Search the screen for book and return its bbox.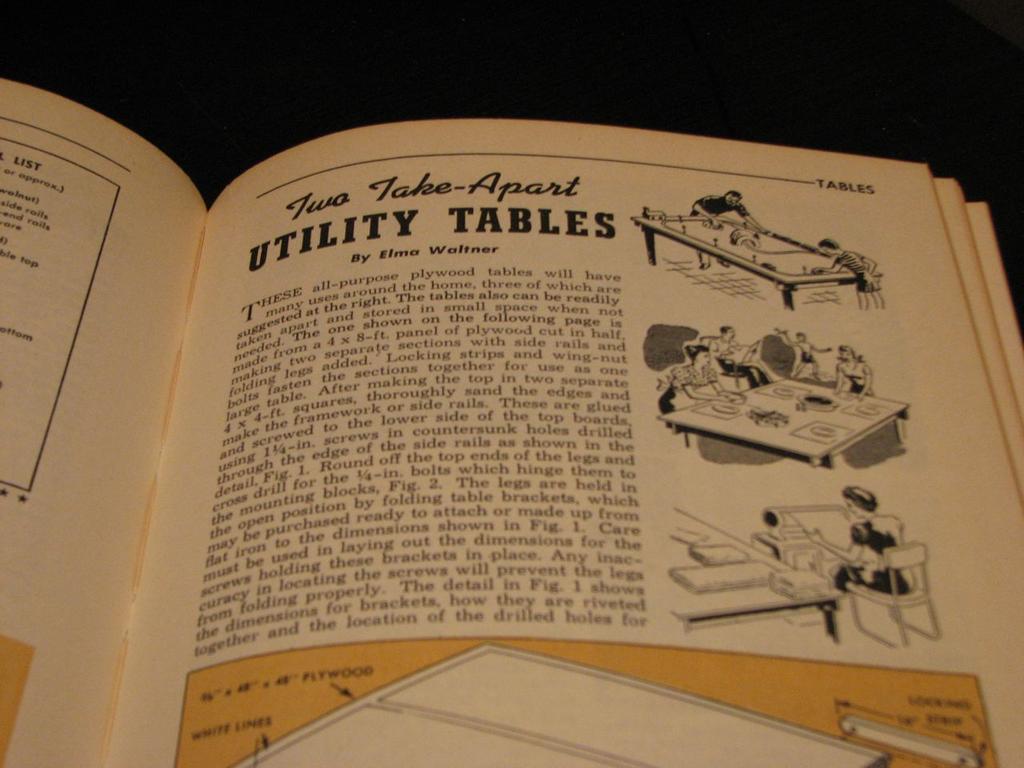
Found: (x1=0, y1=68, x2=1023, y2=767).
